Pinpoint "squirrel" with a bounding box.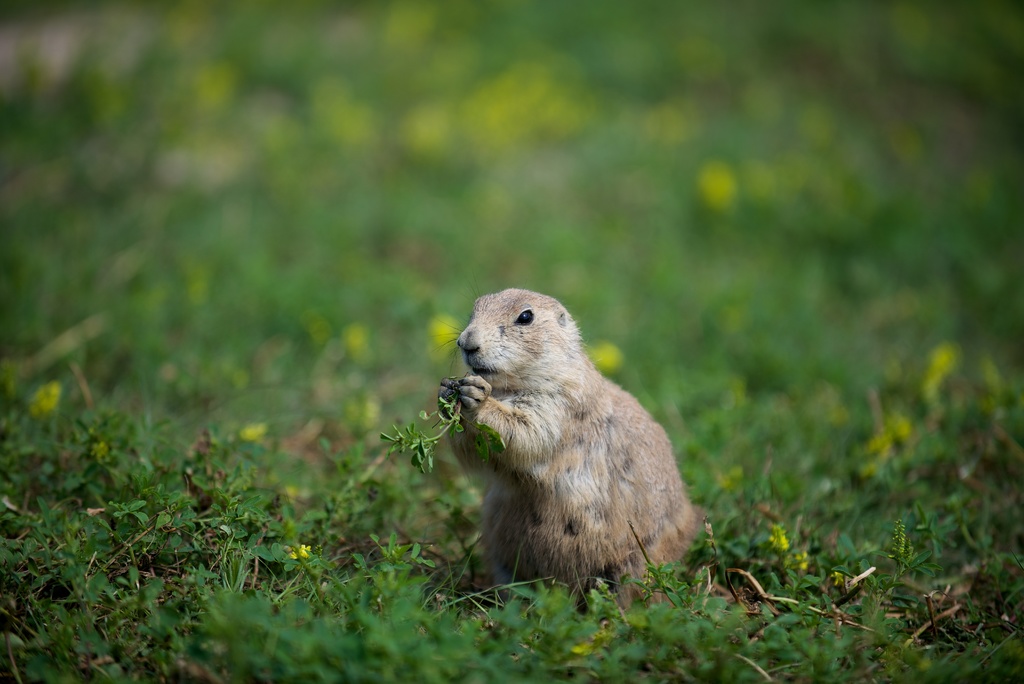
(440,286,701,617).
